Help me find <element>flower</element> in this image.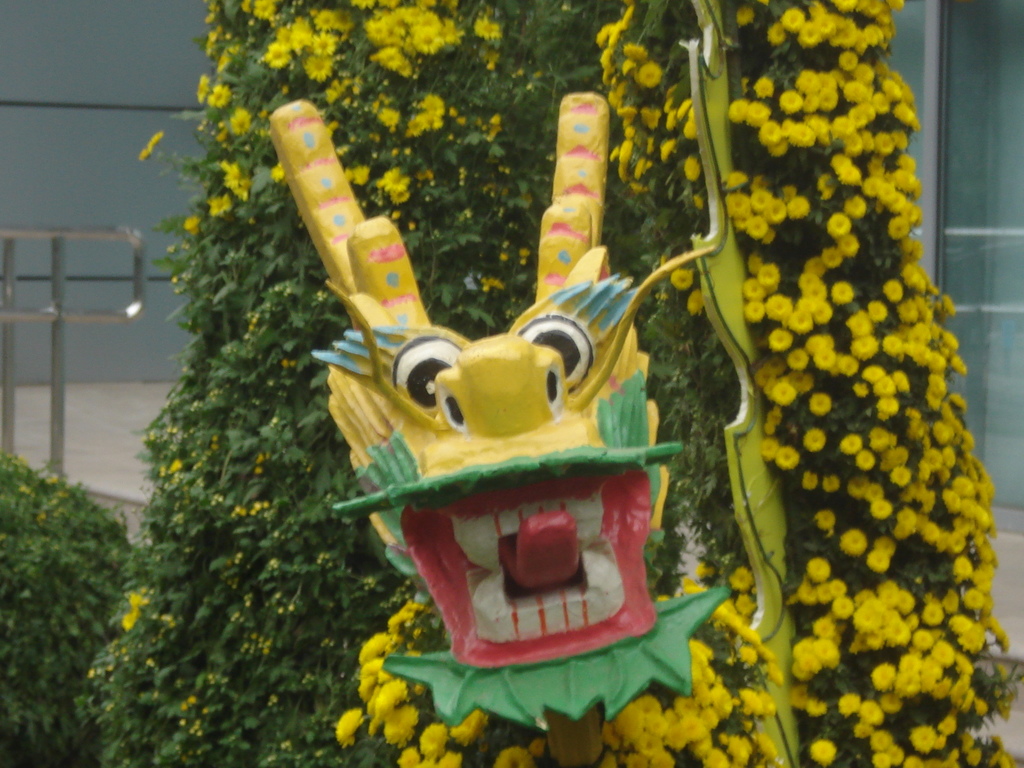
Found it: <box>185,216,202,239</box>.
